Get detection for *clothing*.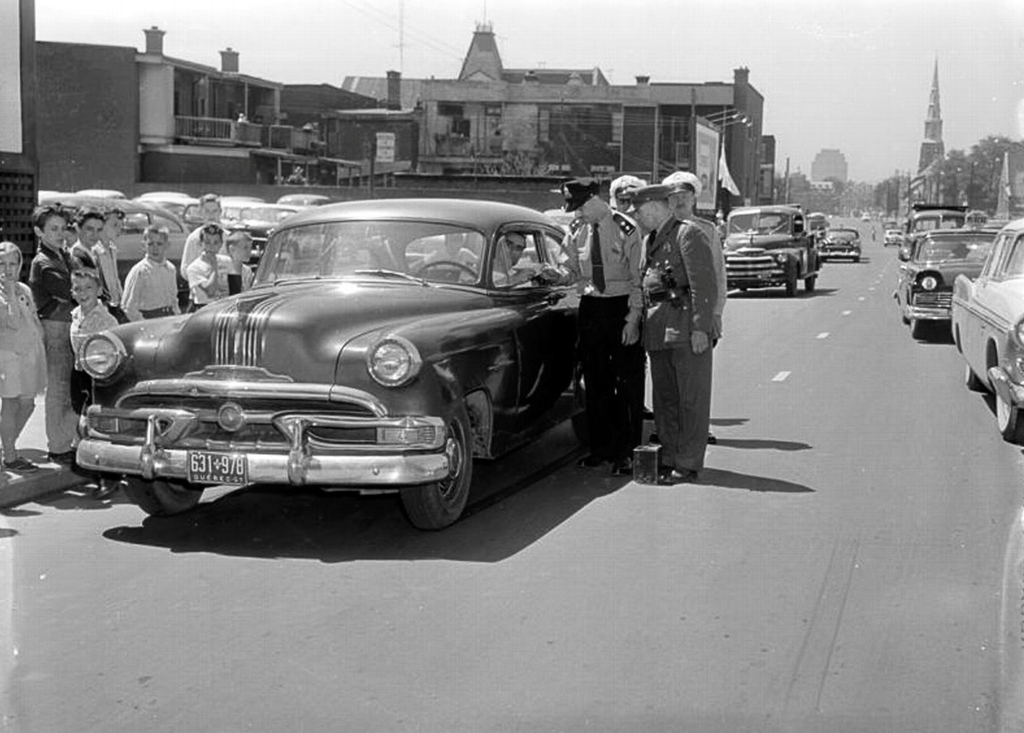
Detection: bbox=(418, 248, 477, 279).
